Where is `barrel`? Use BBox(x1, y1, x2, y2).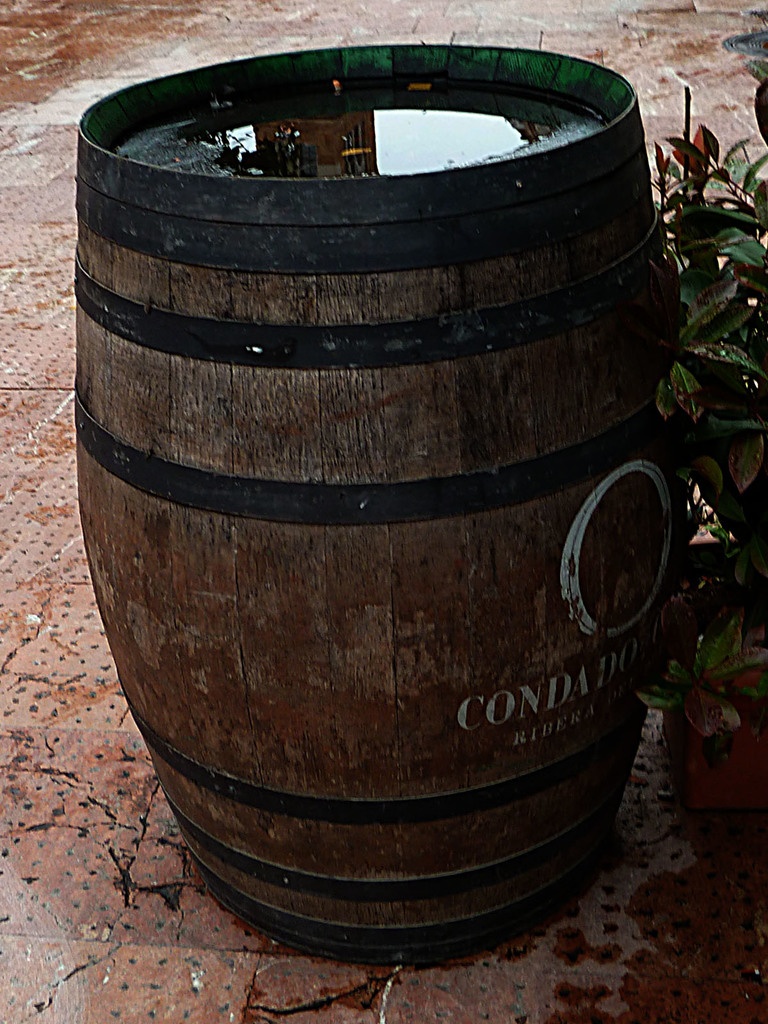
BBox(61, 26, 698, 954).
